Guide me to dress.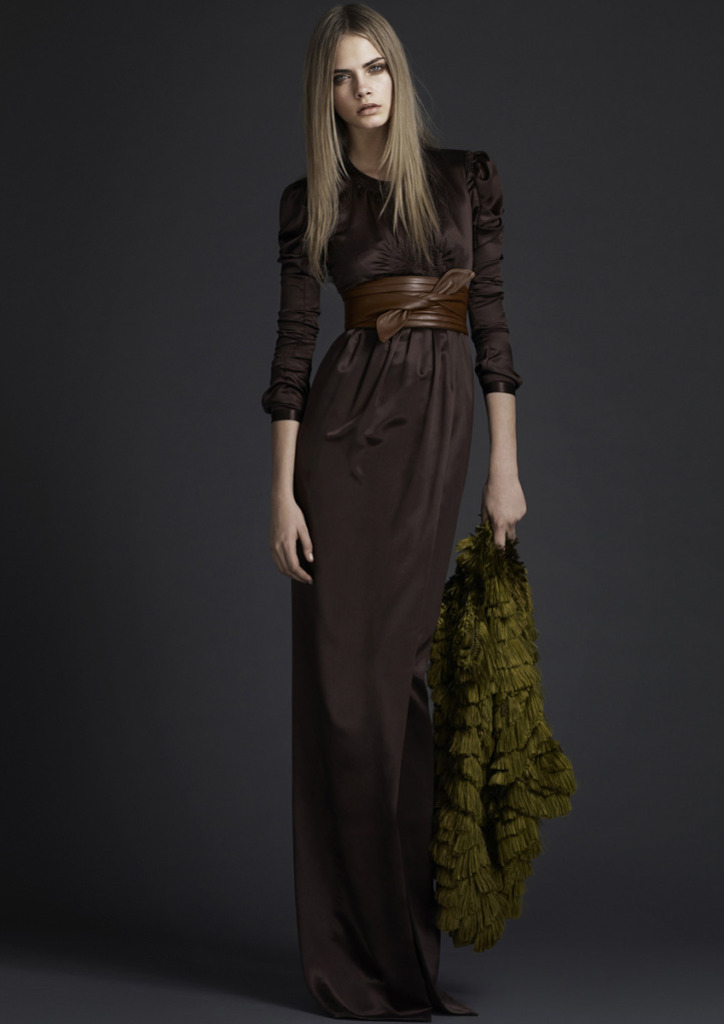
Guidance: bbox=[249, 131, 582, 1023].
